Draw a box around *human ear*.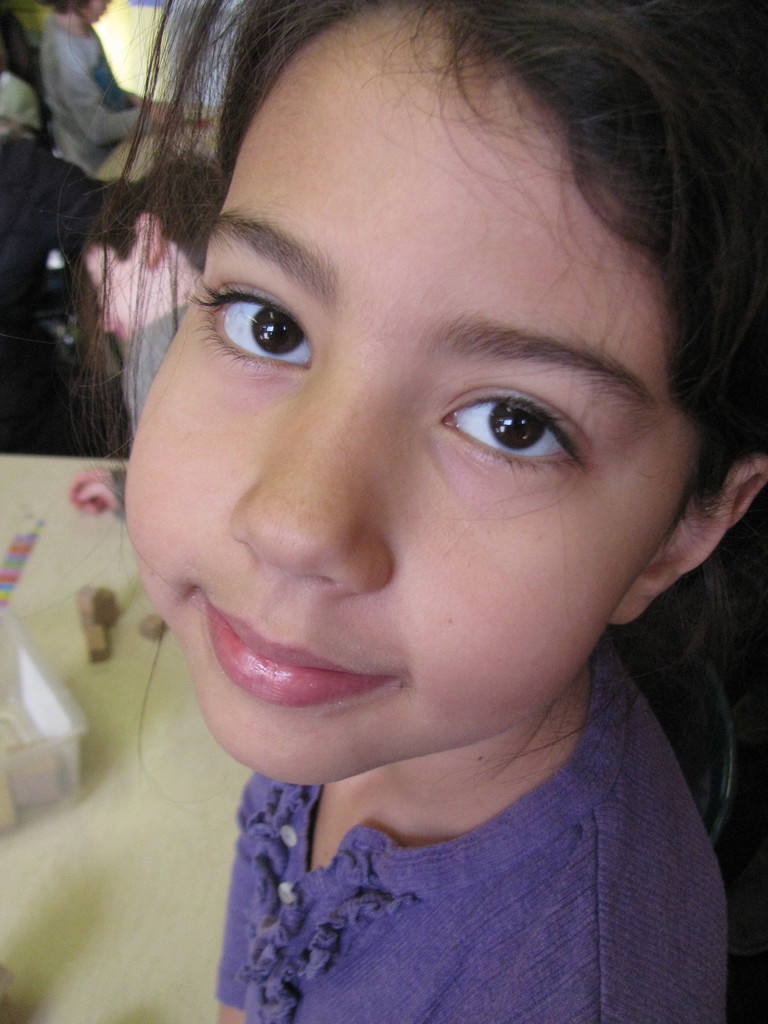
[left=612, top=456, right=767, bottom=620].
